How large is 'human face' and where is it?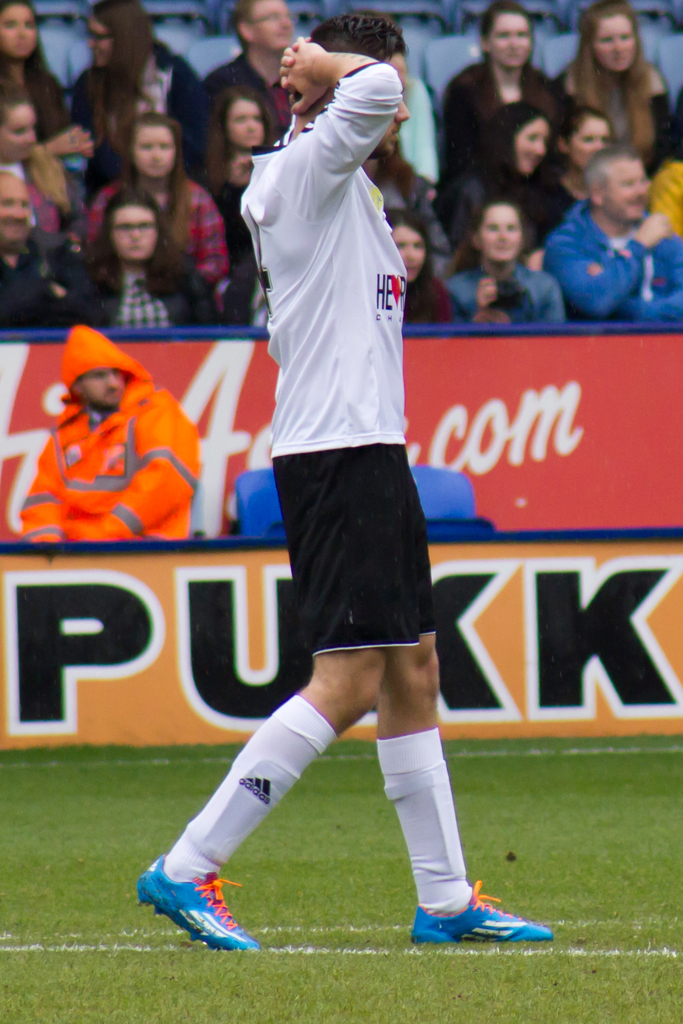
Bounding box: l=88, t=15, r=110, b=70.
